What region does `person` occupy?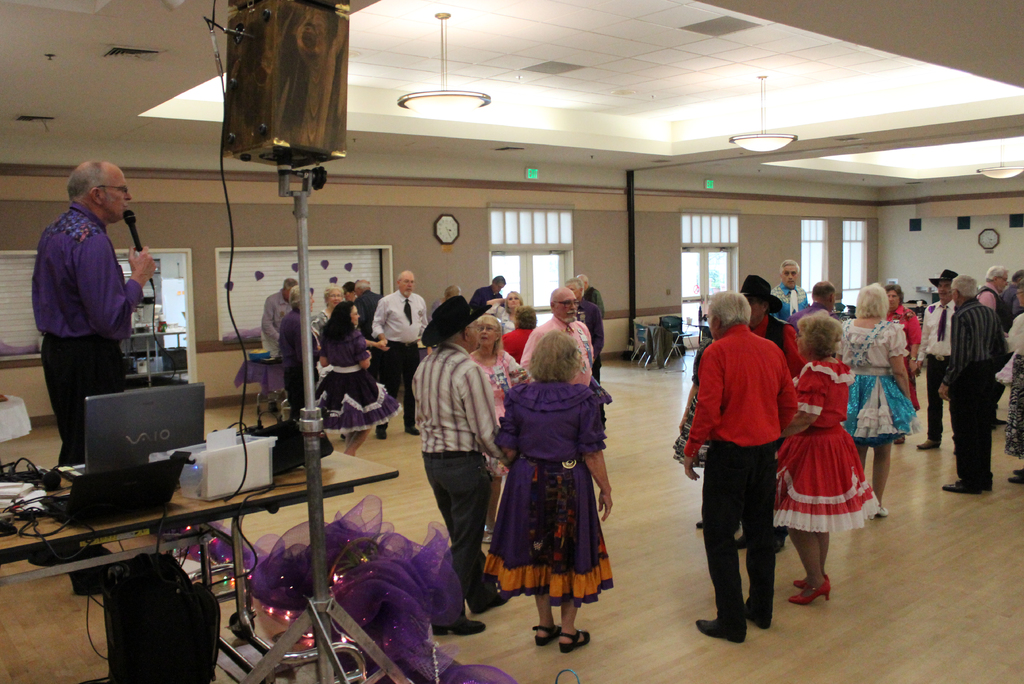
<bbox>908, 263, 1002, 469</bbox>.
